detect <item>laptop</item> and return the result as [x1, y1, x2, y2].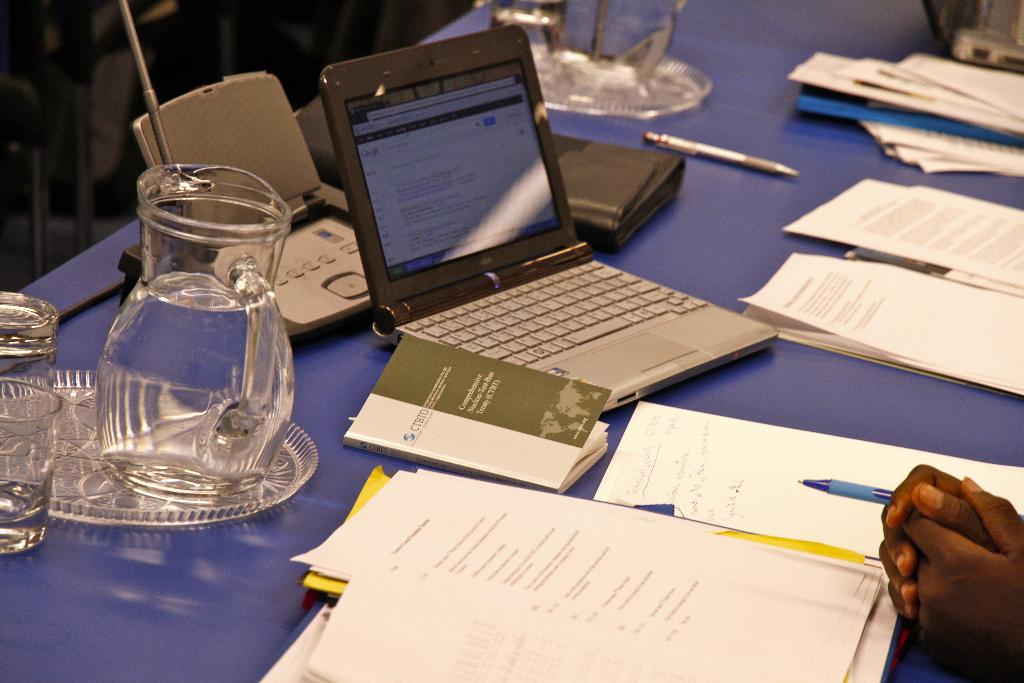
[321, 8, 749, 448].
